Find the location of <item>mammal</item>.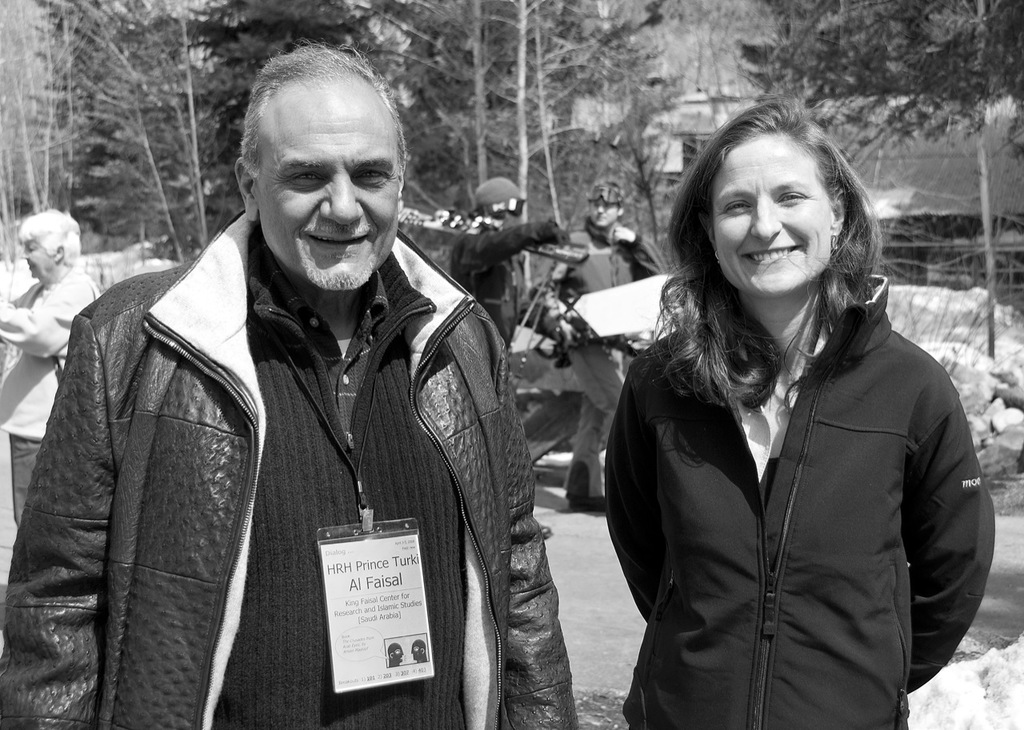
Location: <region>0, 206, 102, 531</region>.
